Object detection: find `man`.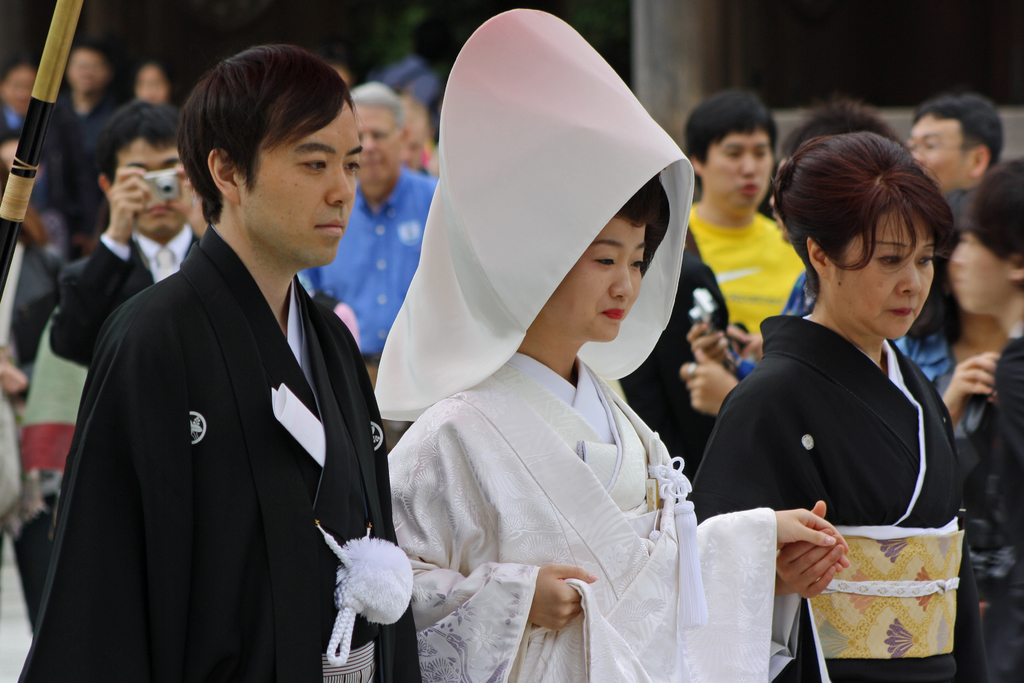
(43,99,210,381).
